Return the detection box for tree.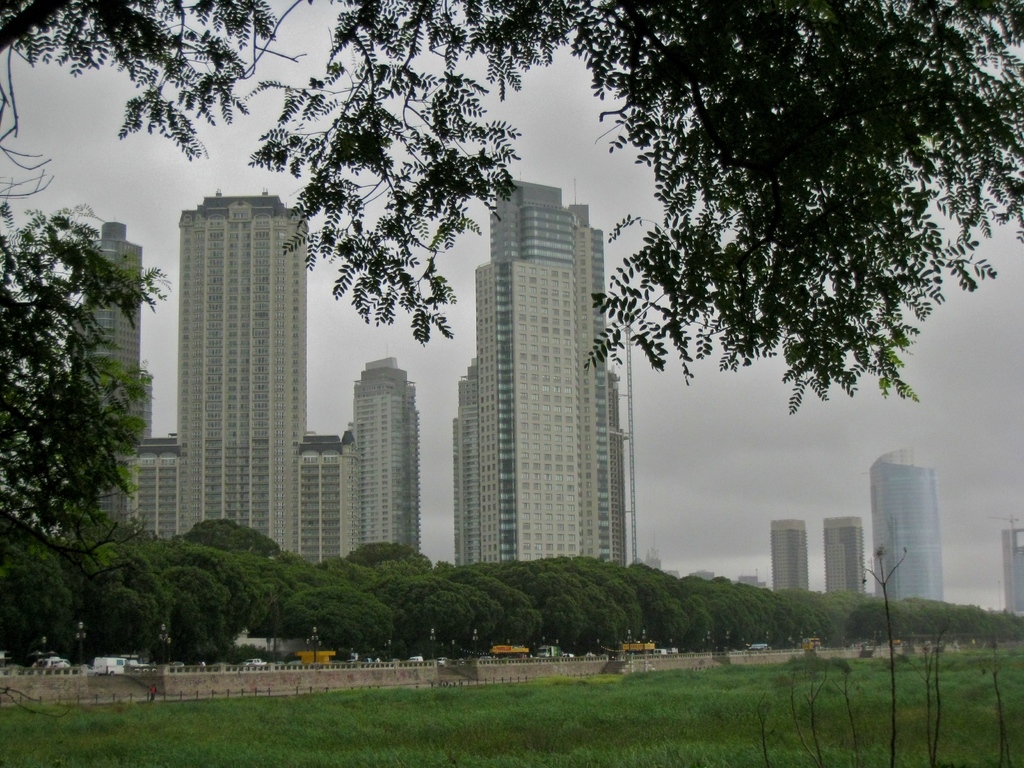
select_region(991, 614, 1022, 639).
